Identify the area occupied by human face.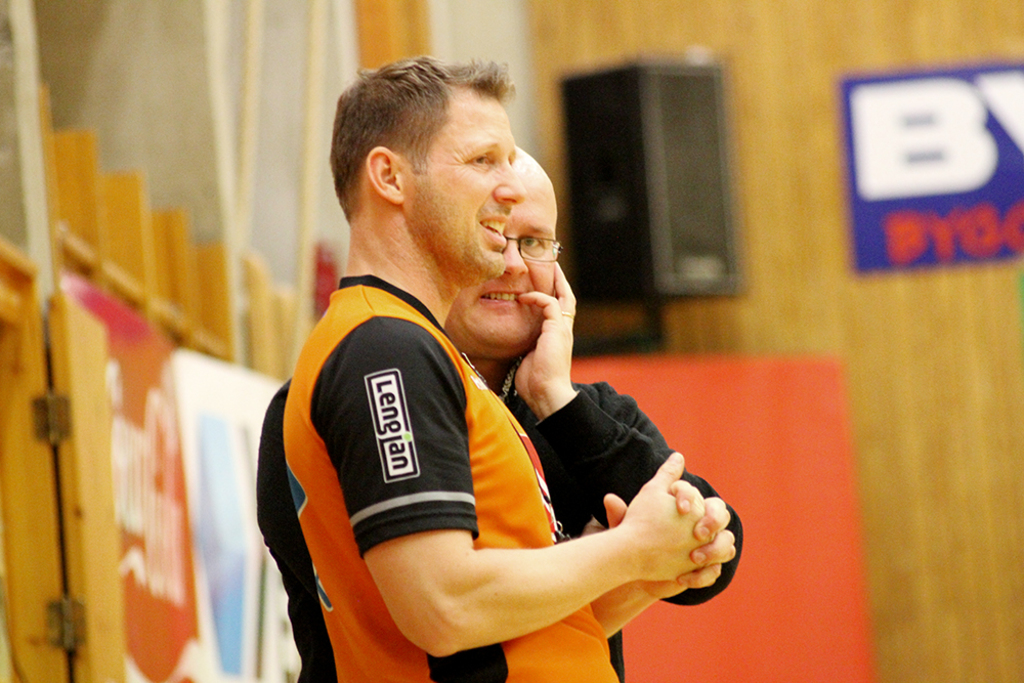
Area: Rect(435, 116, 523, 268).
